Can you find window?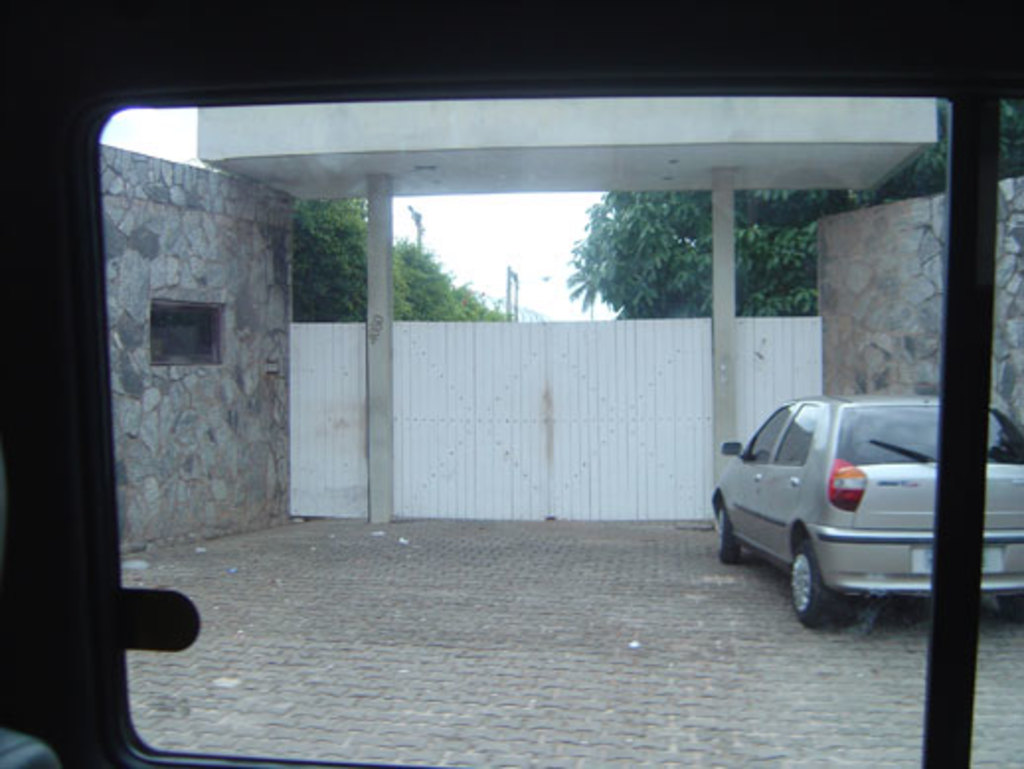
Yes, bounding box: bbox(967, 95, 1022, 767).
